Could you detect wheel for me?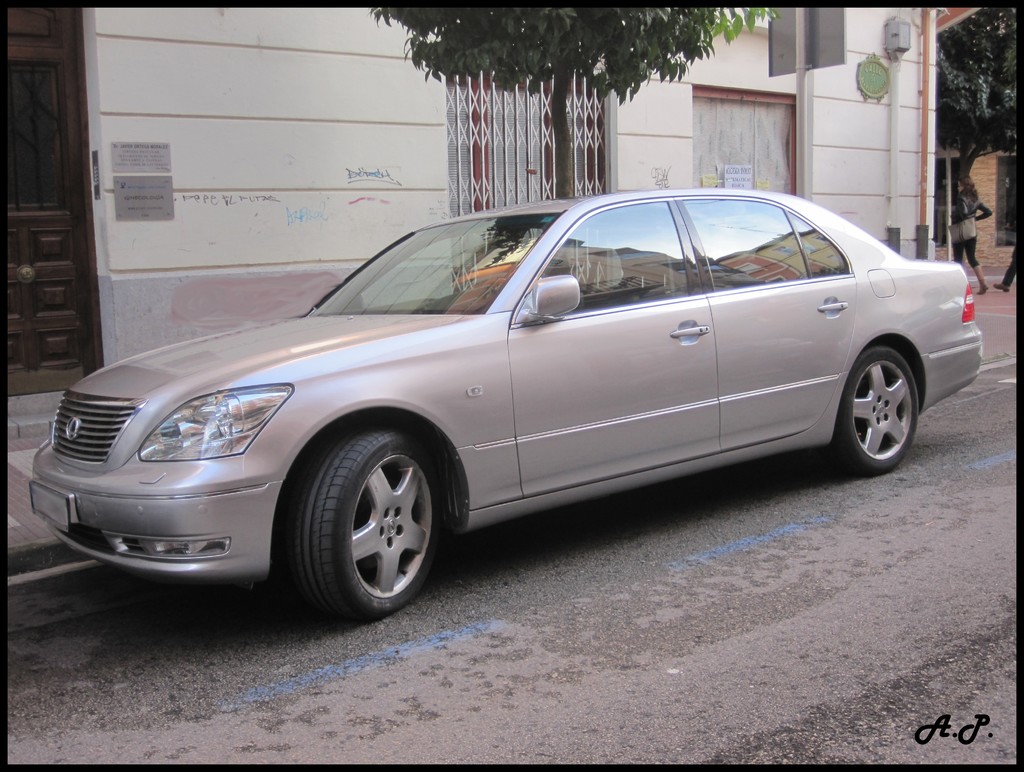
Detection result: x1=837 y1=344 x2=919 y2=475.
